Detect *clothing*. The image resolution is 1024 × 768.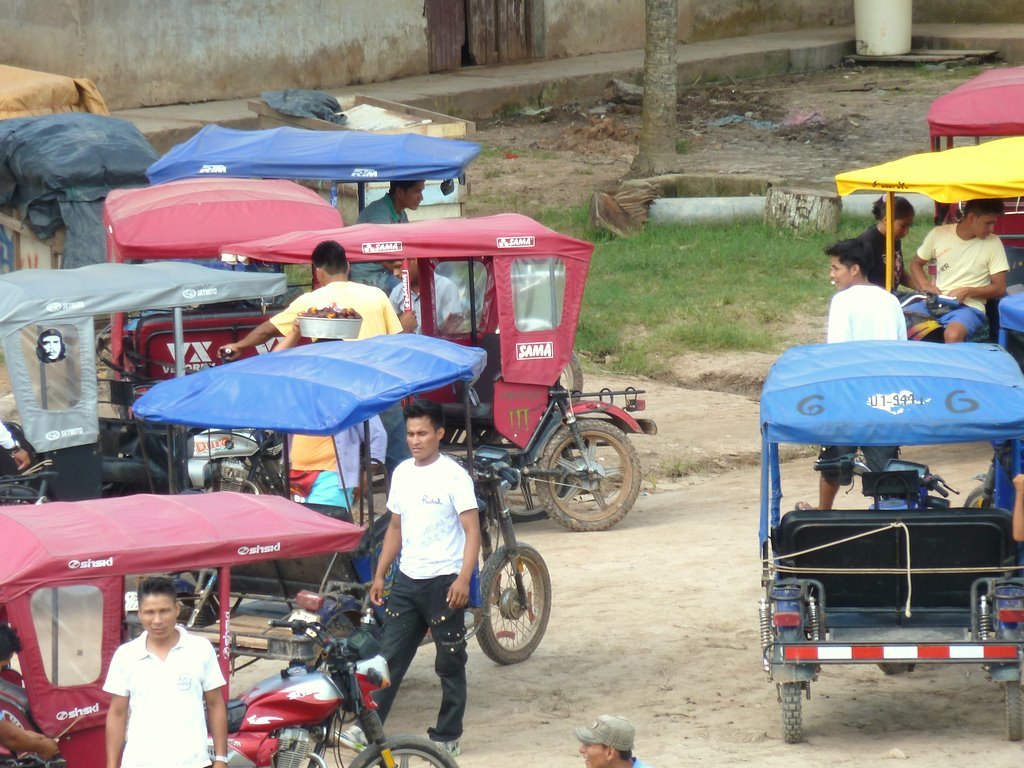
{"x1": 258, "y1": 273, "x2": 405, "y2": 340}.
